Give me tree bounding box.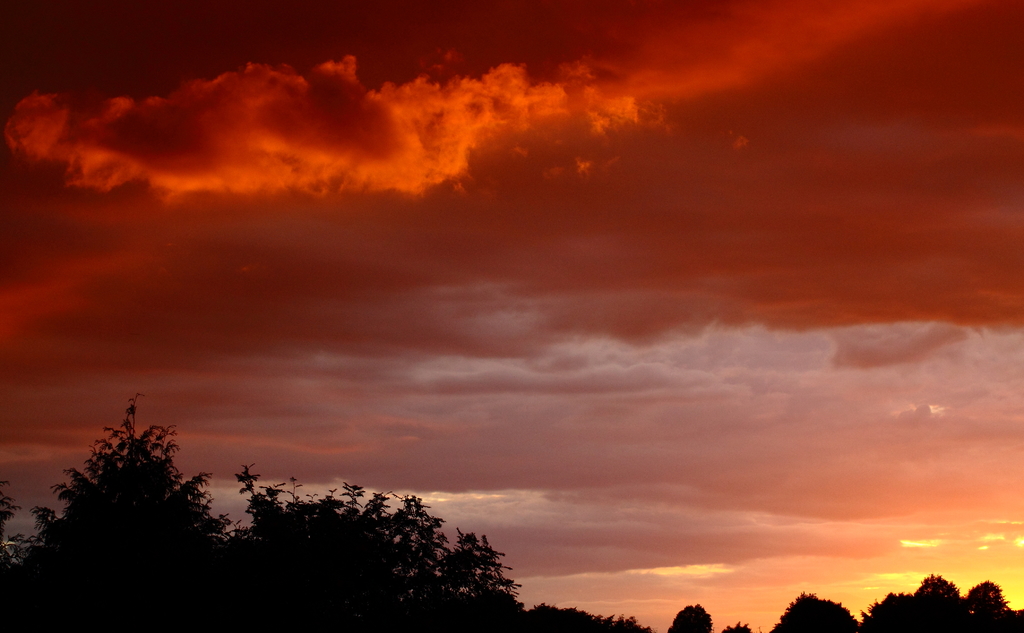
bbox=[560, 599, 753, 632].
